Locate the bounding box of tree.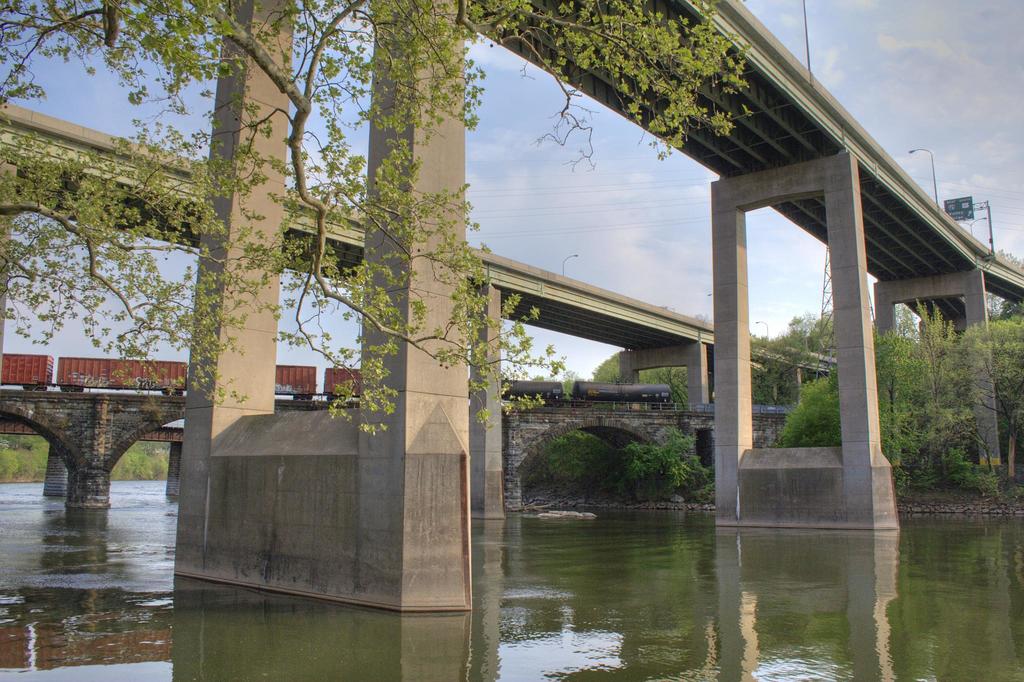
Bounding box: (773, 299, 843, 361).
